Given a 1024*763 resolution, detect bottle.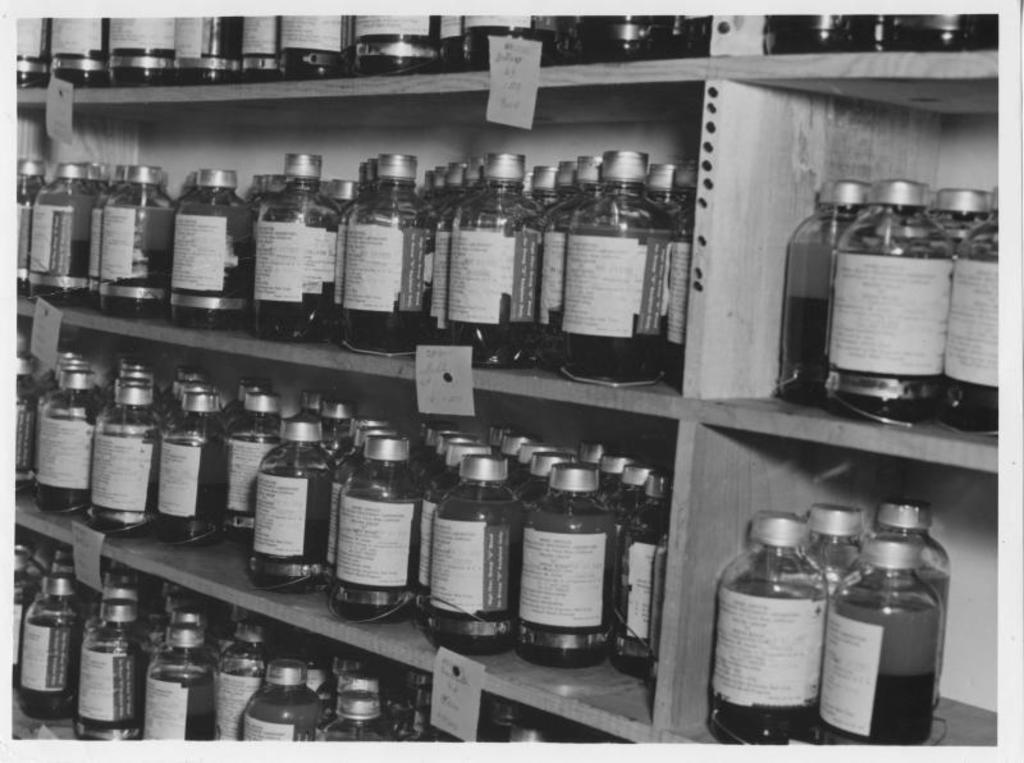
pyautogui.locateOnScreen(819, 531, 945, 758).
